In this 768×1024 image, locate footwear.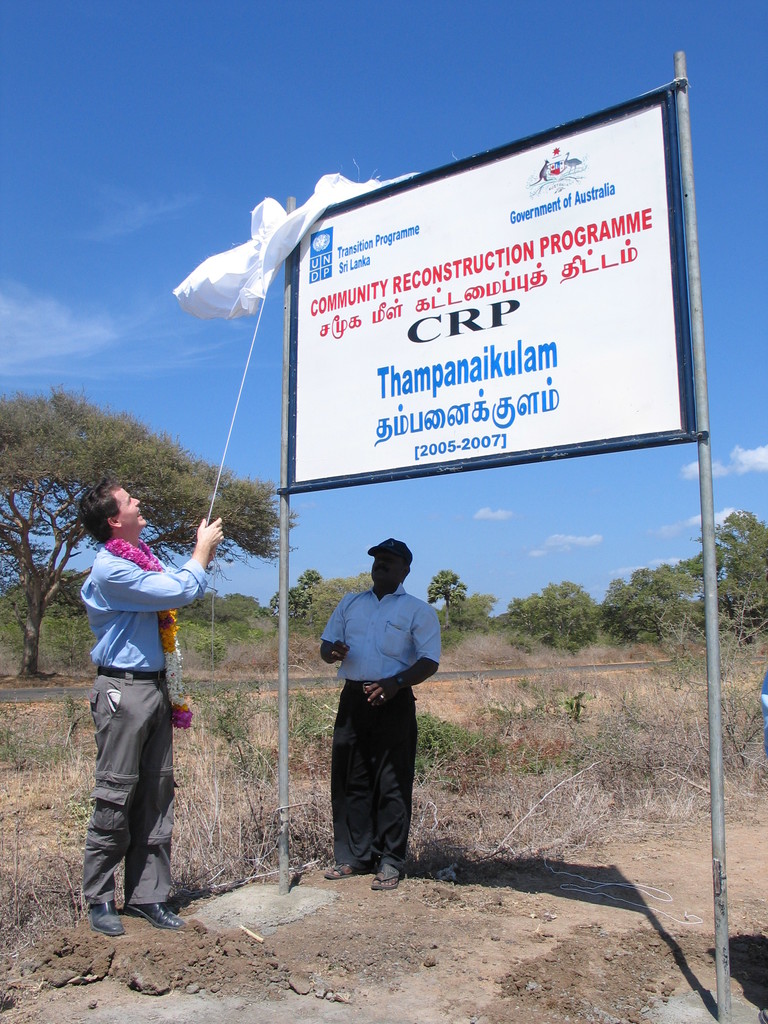
Bounding box: 86/901/128/941.
